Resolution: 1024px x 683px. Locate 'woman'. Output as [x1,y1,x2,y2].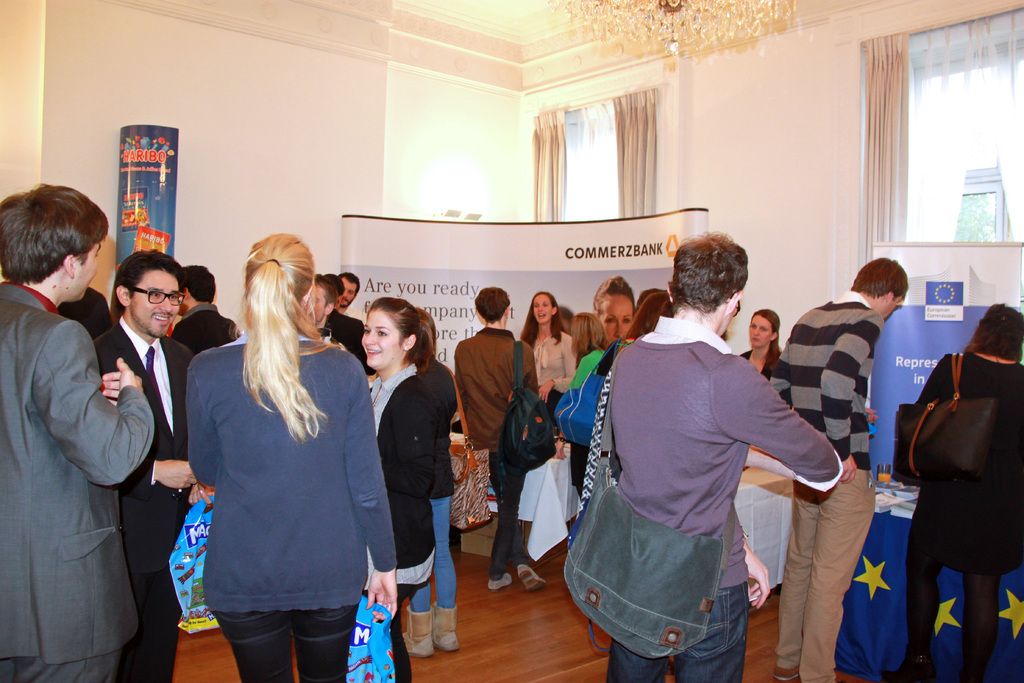
[170,233,387,682].
